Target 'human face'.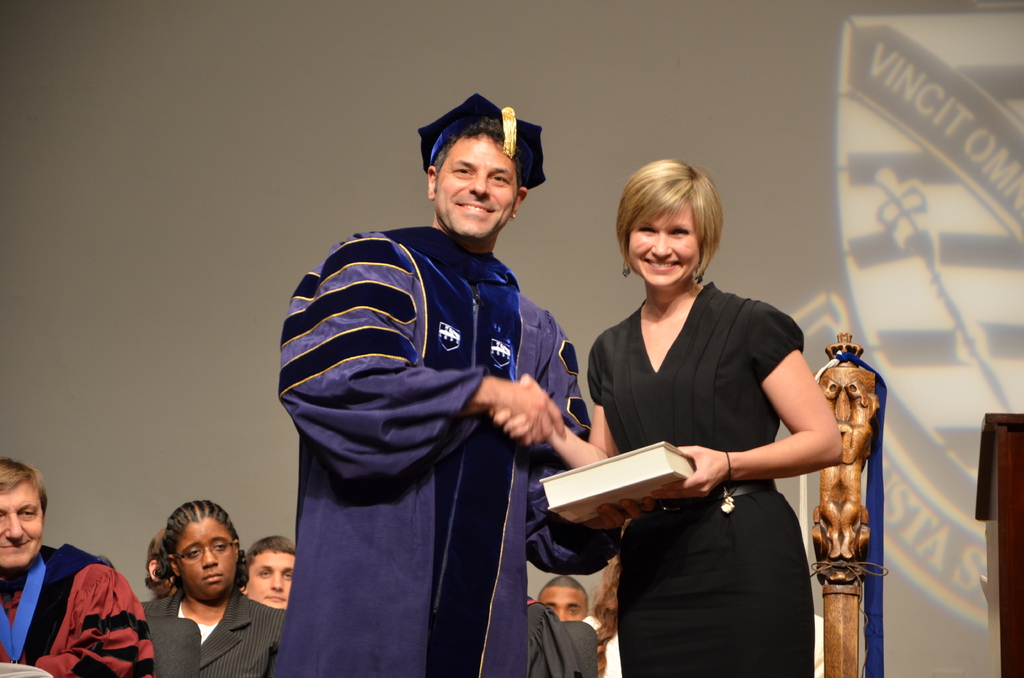
Target region: {"x1": 628, "y1": 202, "x2": 700, "y2": 287}.
